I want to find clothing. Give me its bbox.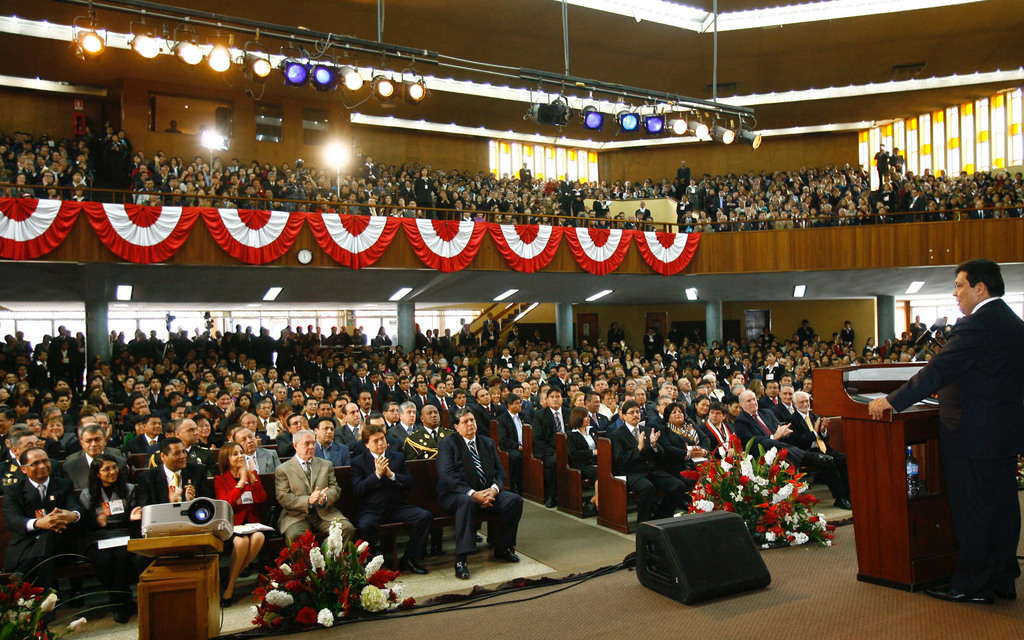
left=614, top=427, right=685, bottom=524.
